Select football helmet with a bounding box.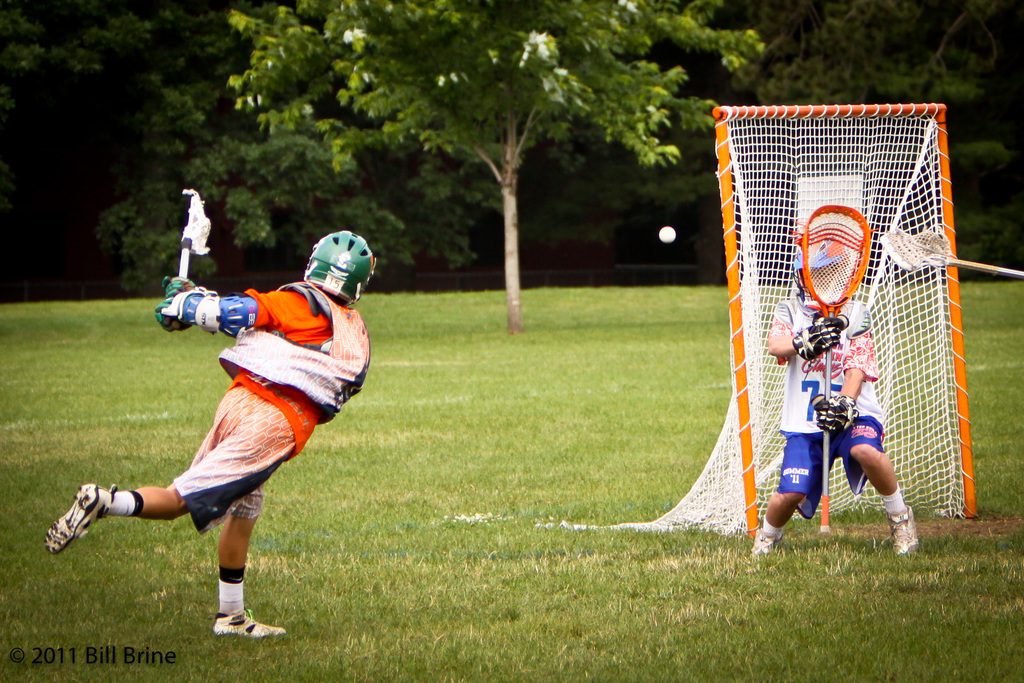
792/239/852/317.
